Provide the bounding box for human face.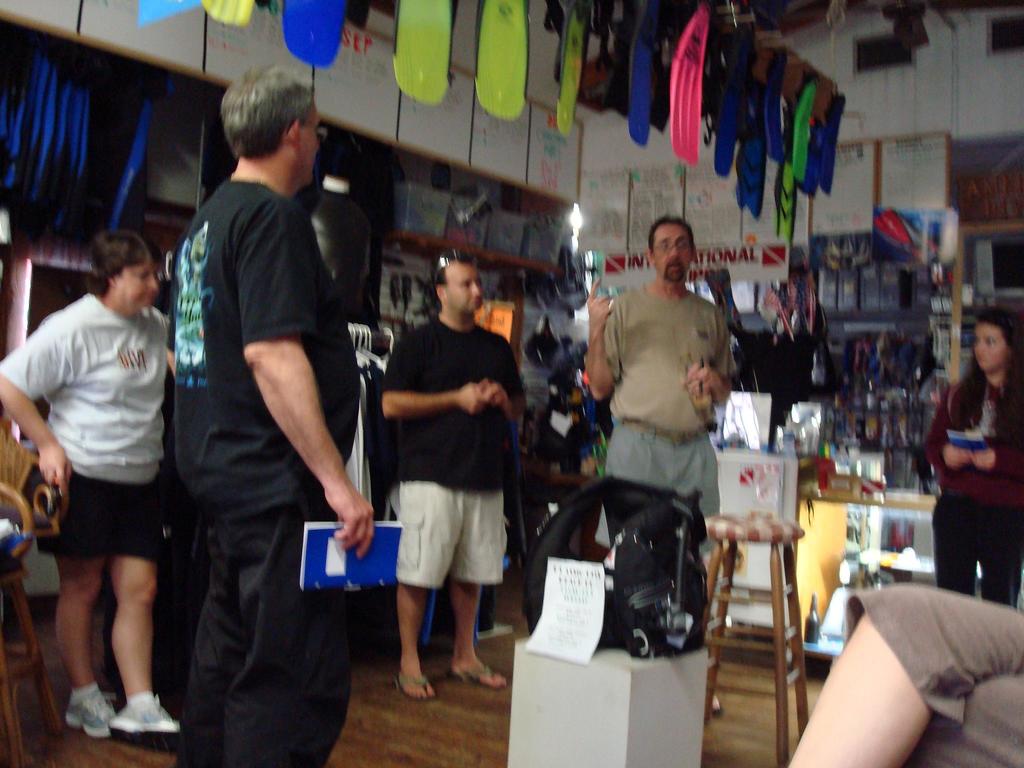
bbox=[444, 260, 484, 311].
